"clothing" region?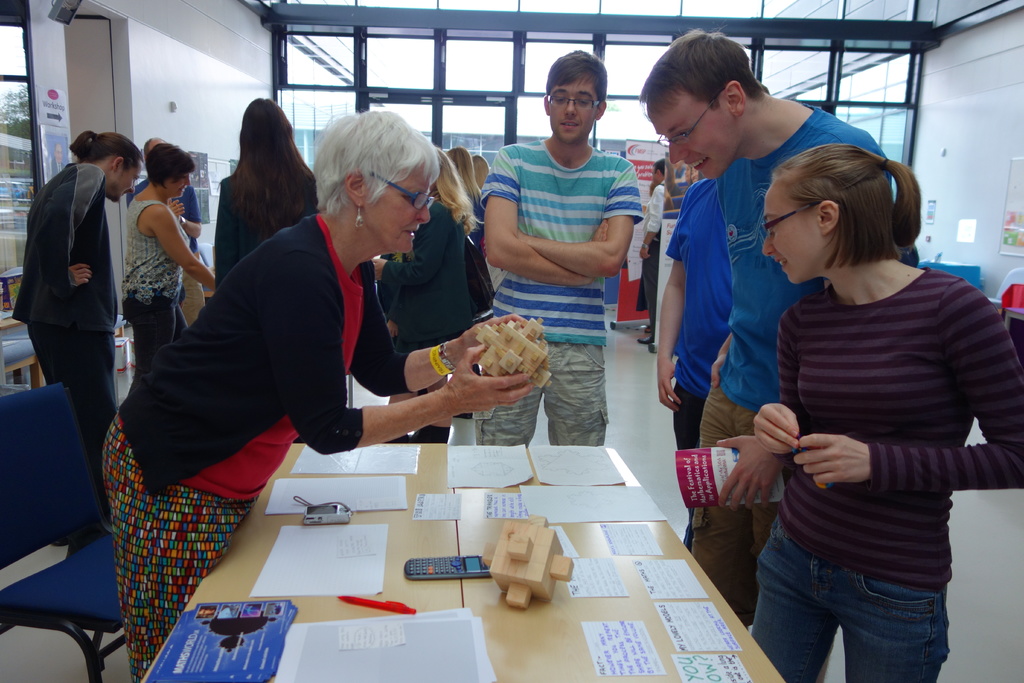
(104,154,456,556)
